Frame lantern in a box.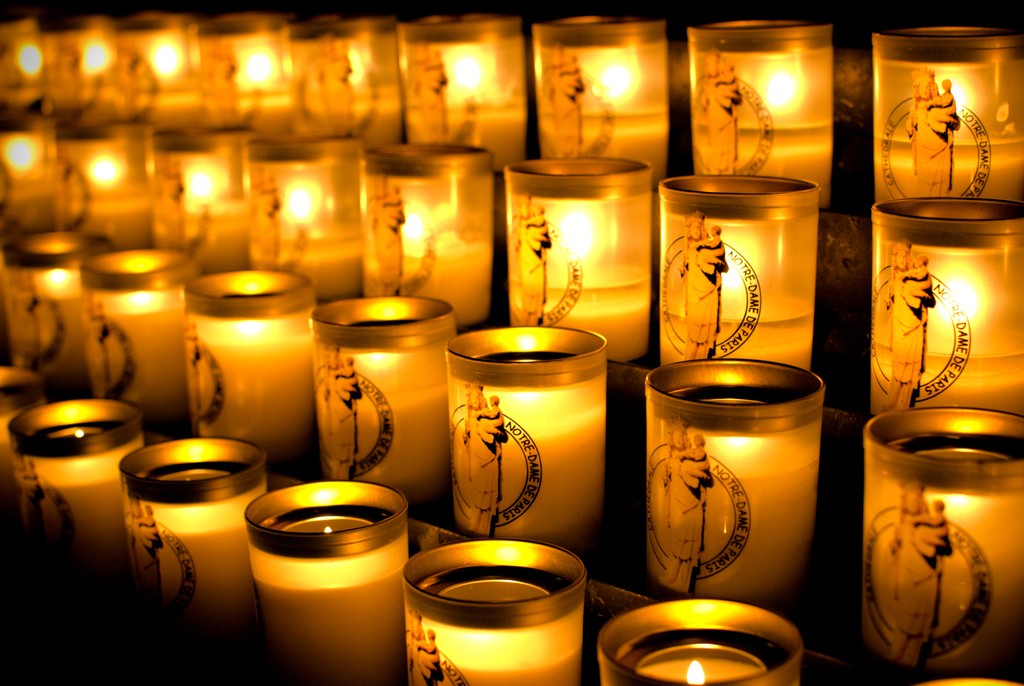
<box>401,545,584,685</box>.
